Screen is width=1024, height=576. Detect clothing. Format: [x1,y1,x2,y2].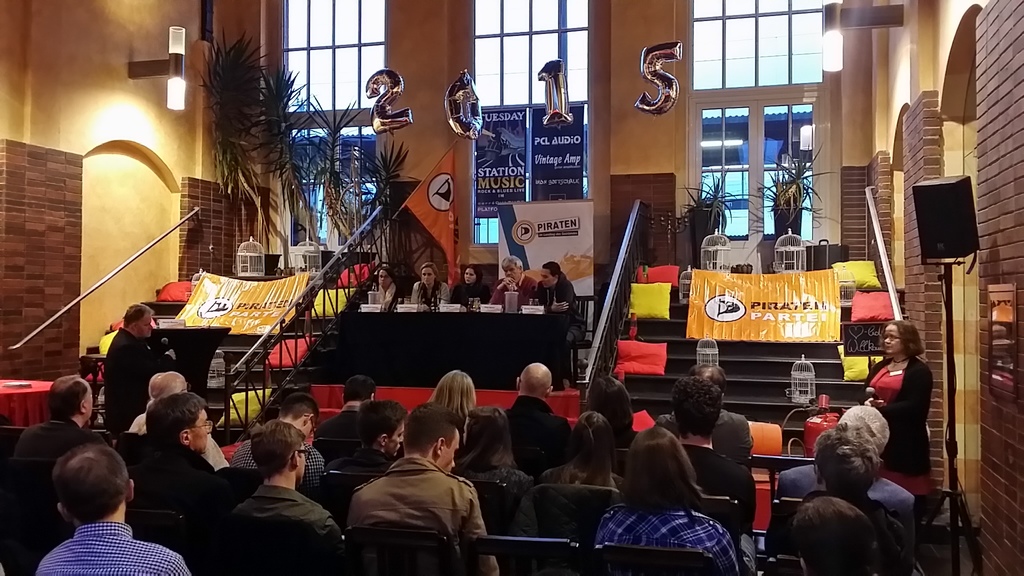
[853,356,929,497].
